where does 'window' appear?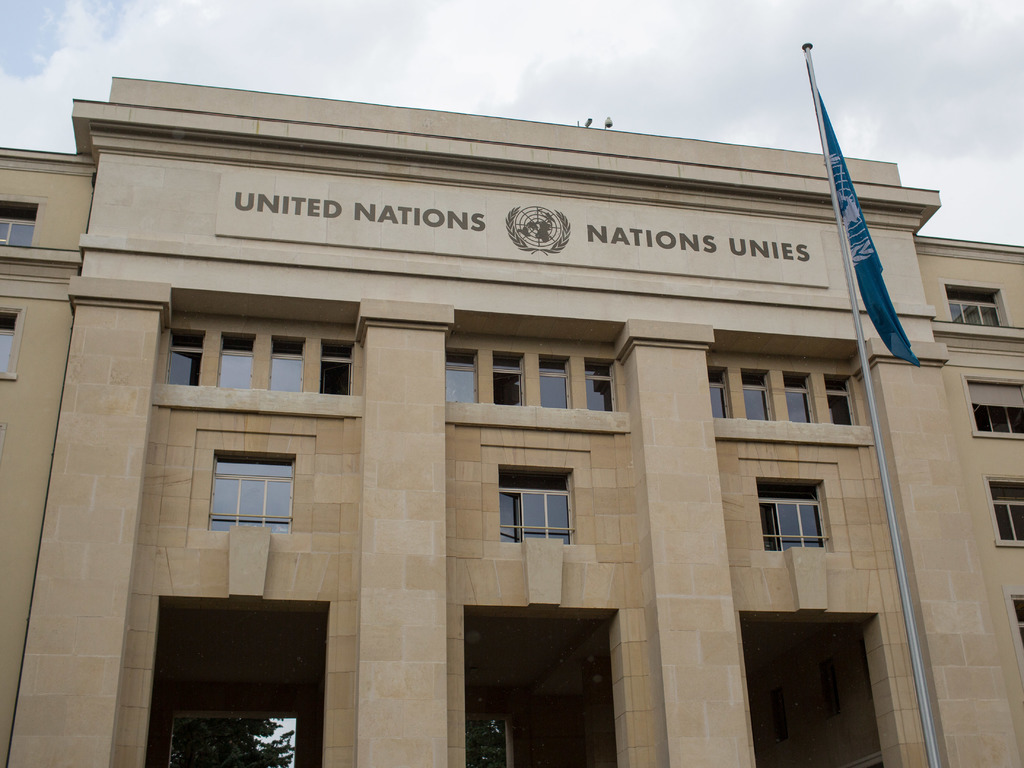
Appears at locate(982, 474, 1023, 550).
